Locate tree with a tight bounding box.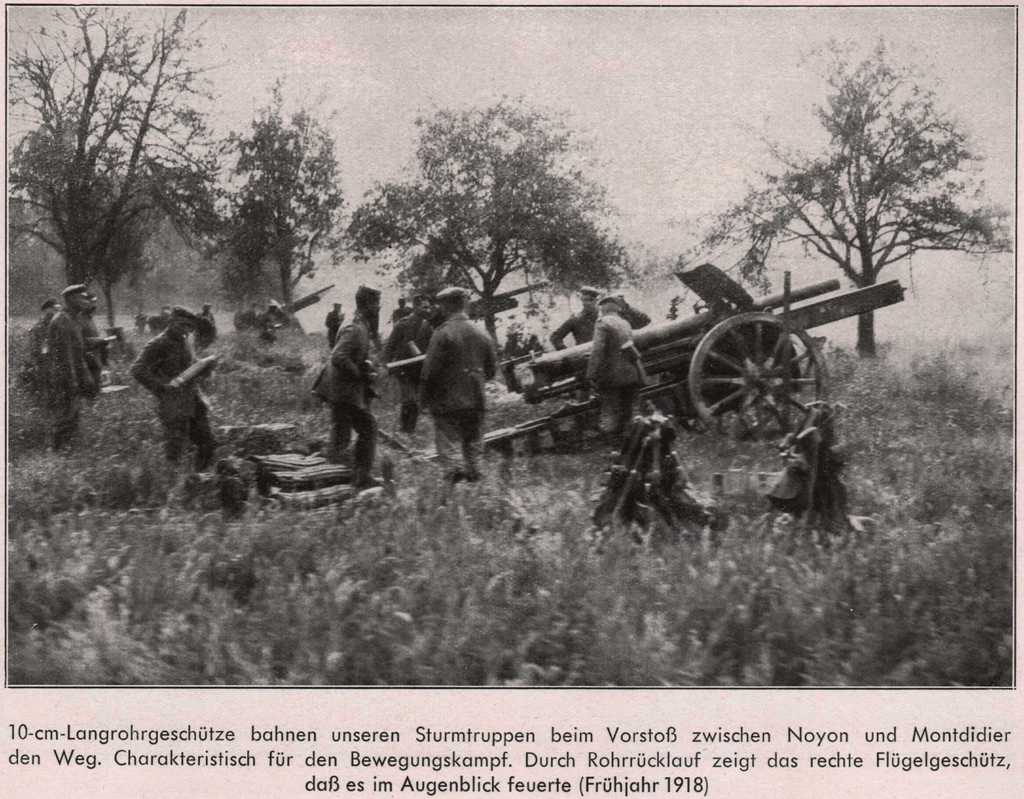
(0, 3, 212, 325).
